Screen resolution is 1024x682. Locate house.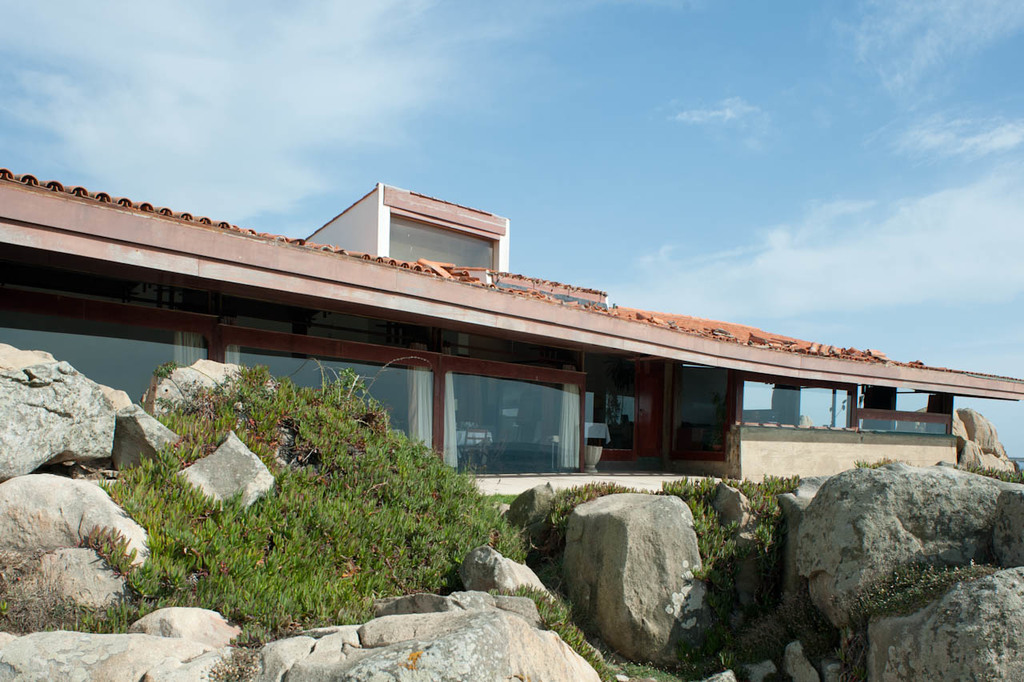
left=0, top=168, right=1023, bottom=499.
